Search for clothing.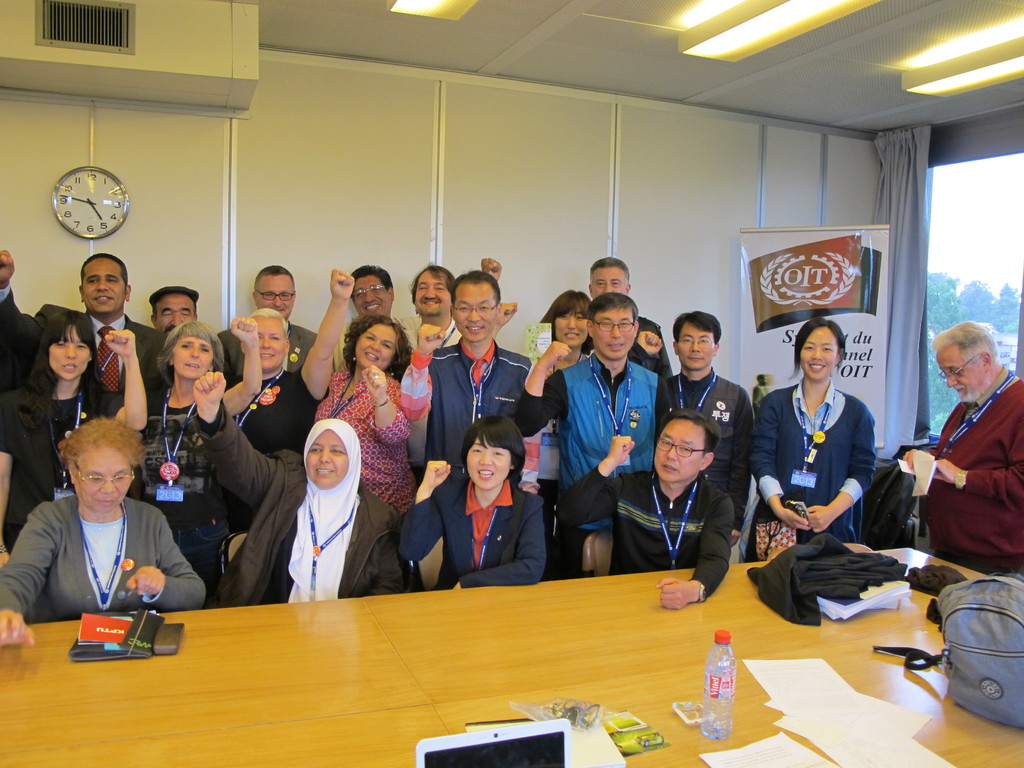
Found at bbox=[0, 488, 207, 599].
